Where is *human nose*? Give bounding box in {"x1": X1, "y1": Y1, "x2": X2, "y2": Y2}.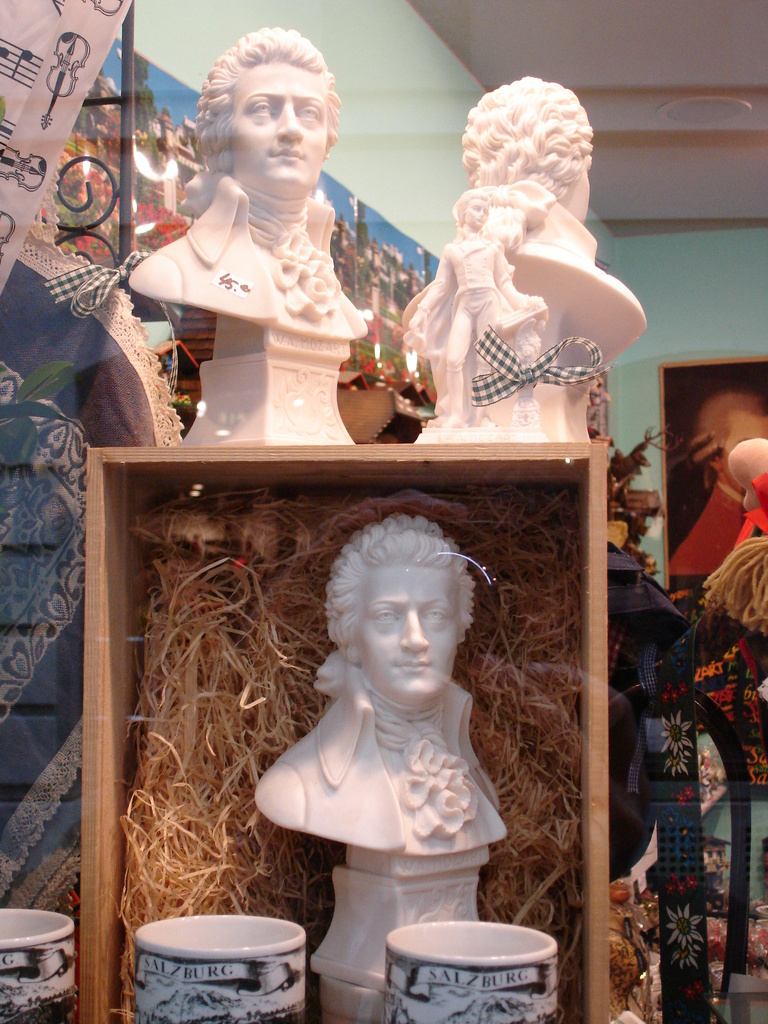
{"x1": 280, "y1": 100, "x2": 301, "y2": 144}.
